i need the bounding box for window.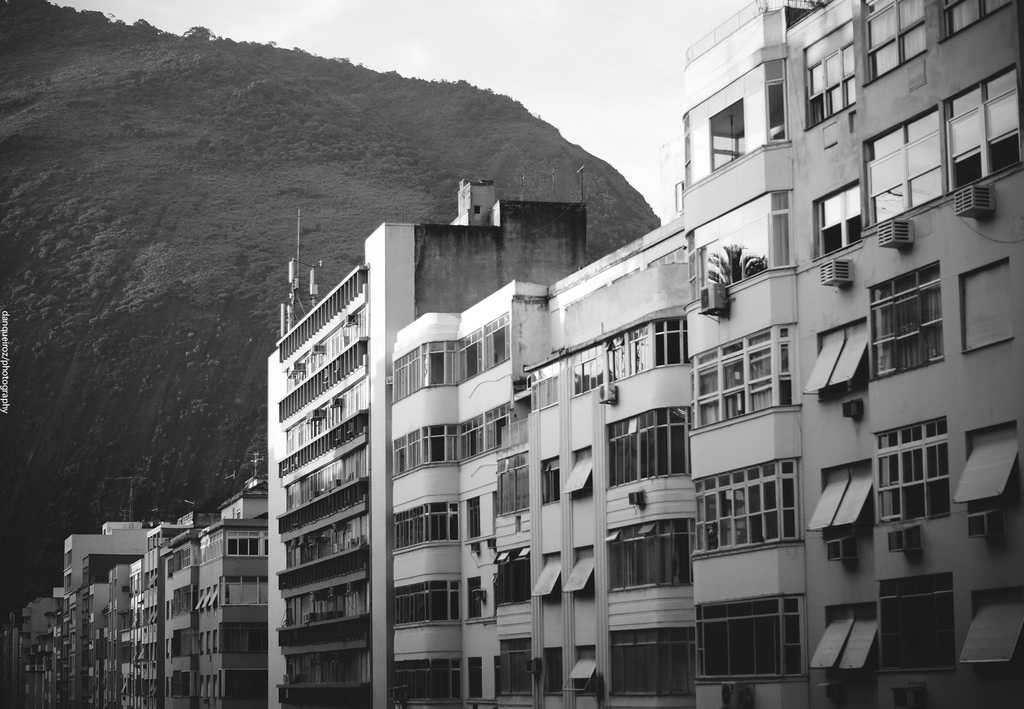
Here it is: (left=563, top=448, right=593, bottom=502).
